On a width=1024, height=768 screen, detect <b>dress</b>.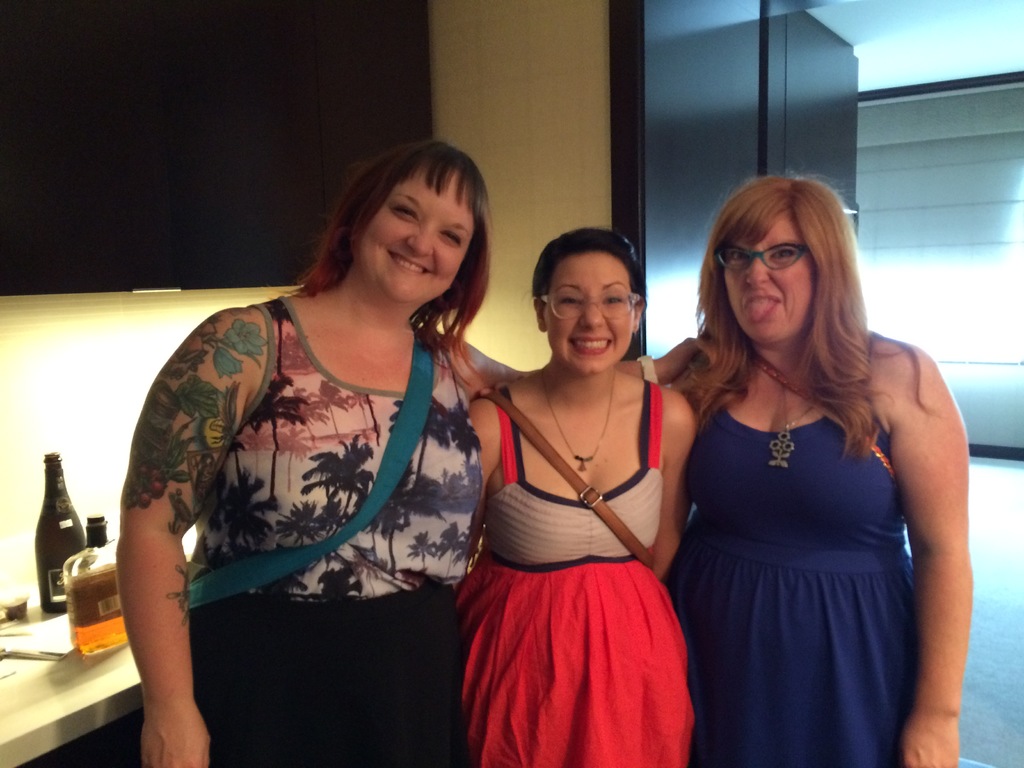
(456, 382, 692, 767).
